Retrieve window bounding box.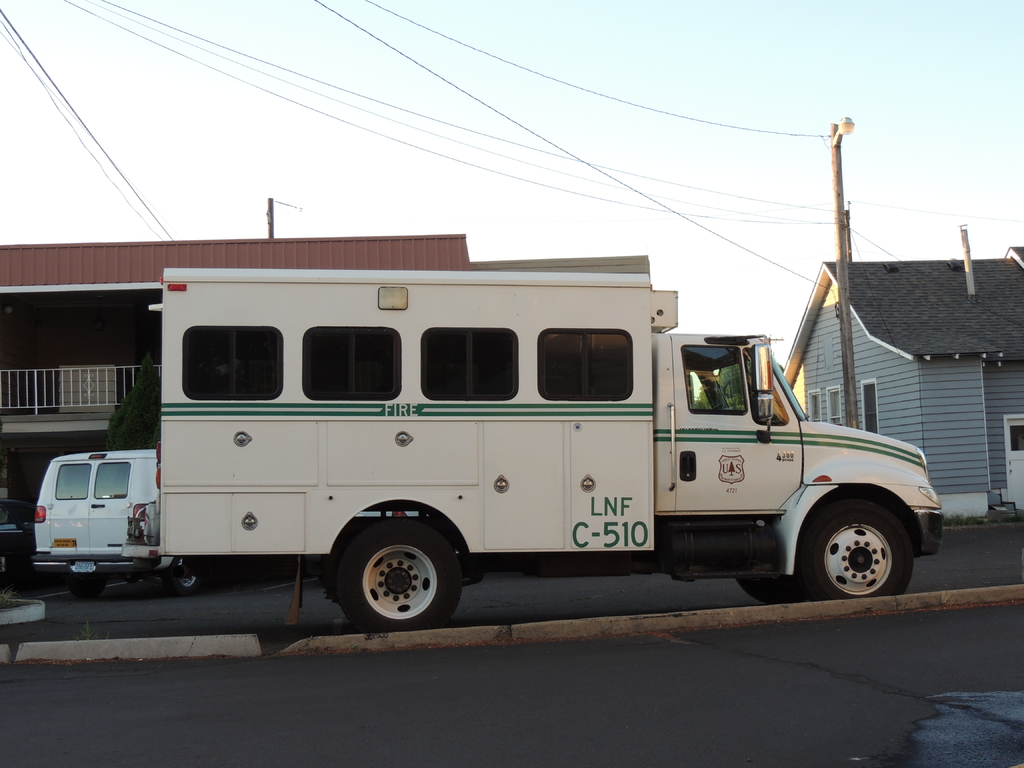
Bounding box: rect(303, 321, 401, 401).
